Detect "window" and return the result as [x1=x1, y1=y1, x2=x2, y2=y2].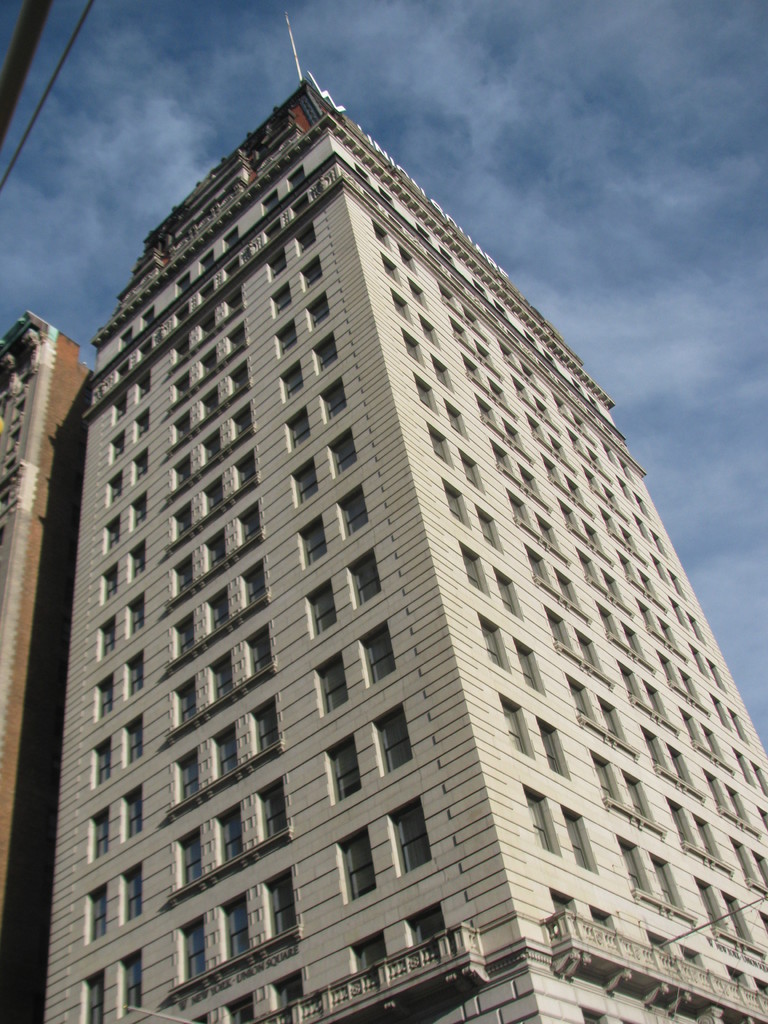
[x1=175, y1=671, x2=193, y2=725].
